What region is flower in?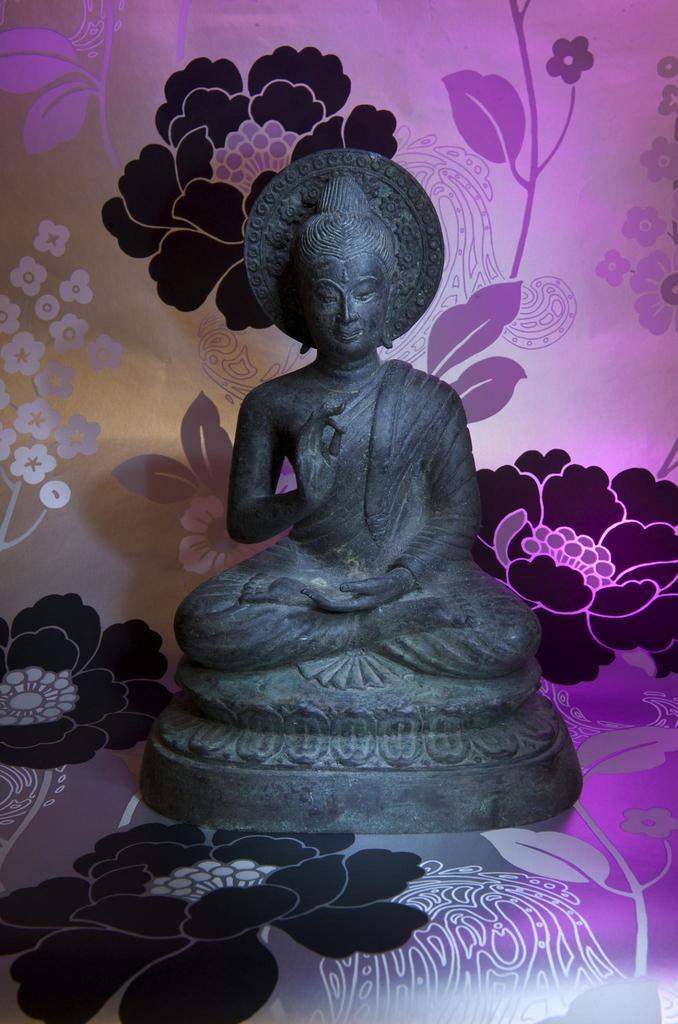
57 412 106 458.
